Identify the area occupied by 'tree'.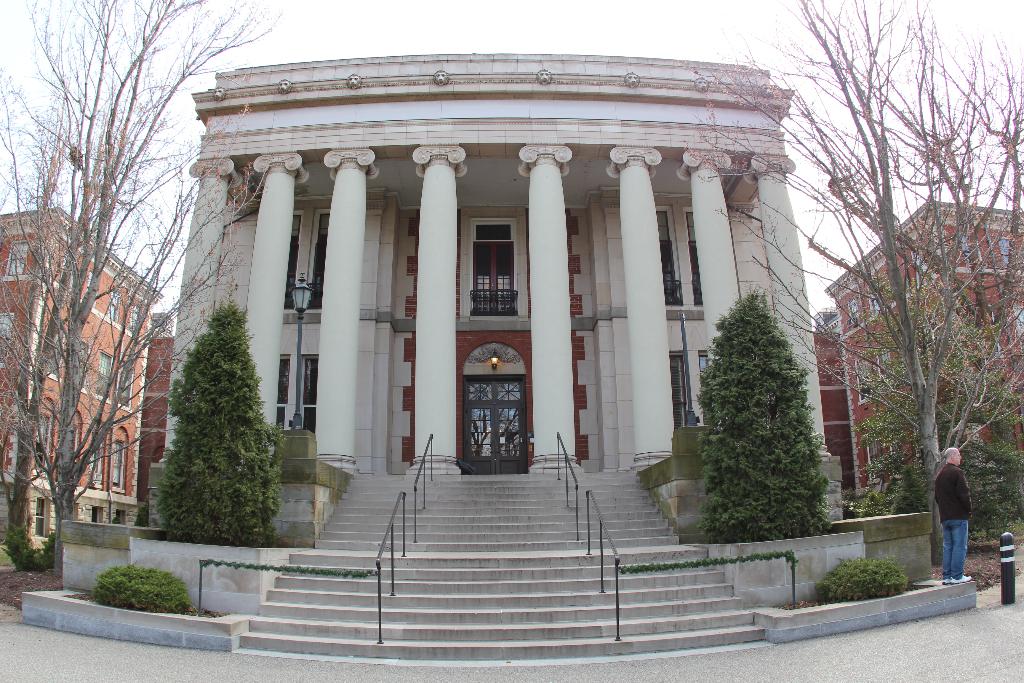
Area: (x1=655, y1=0, x2=1023, y2=566).
